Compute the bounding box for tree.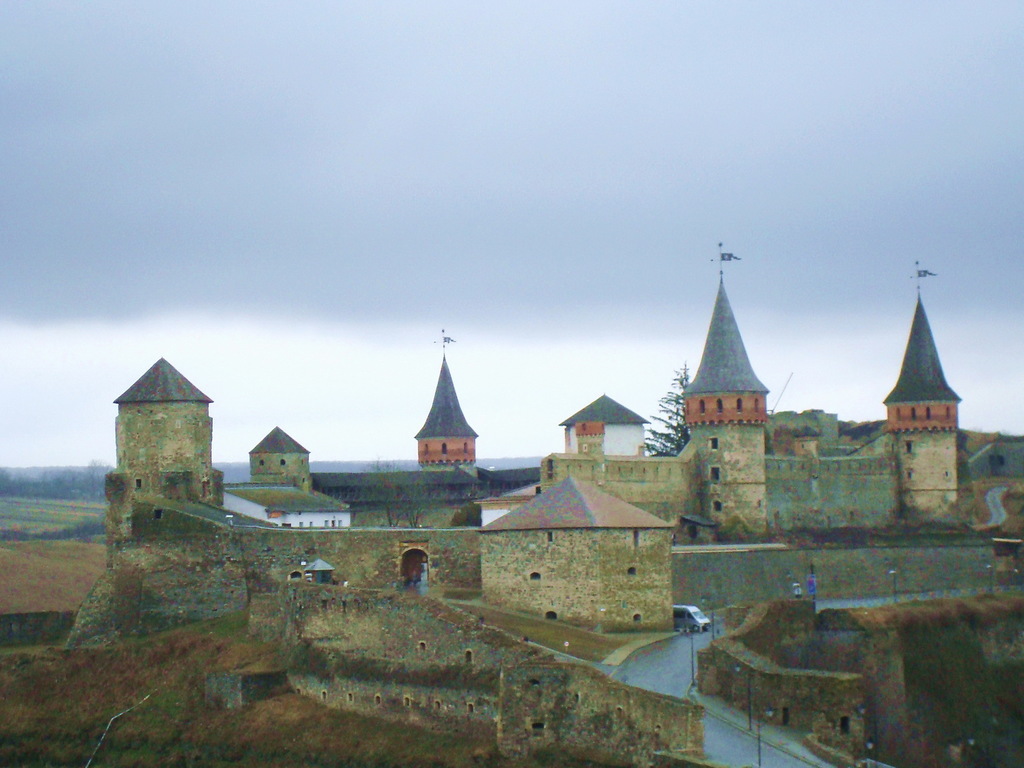
left=1, top=454, right=111, bottom=505.
